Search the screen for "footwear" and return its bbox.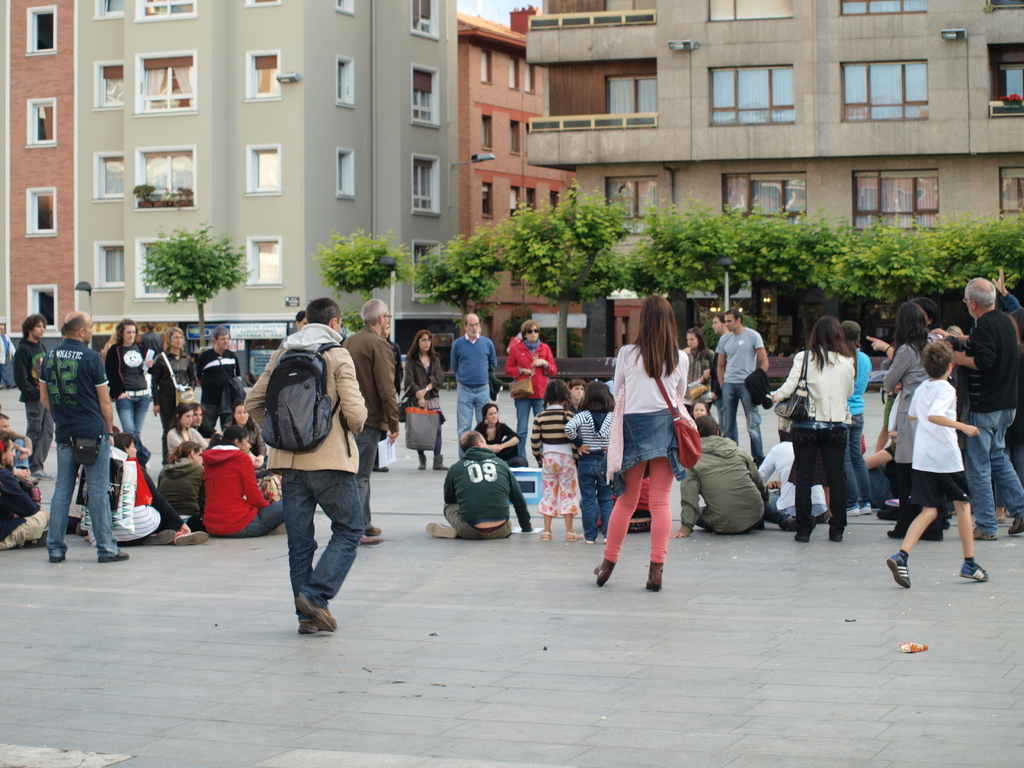
Found: detection(785, 512, 819, 532).
